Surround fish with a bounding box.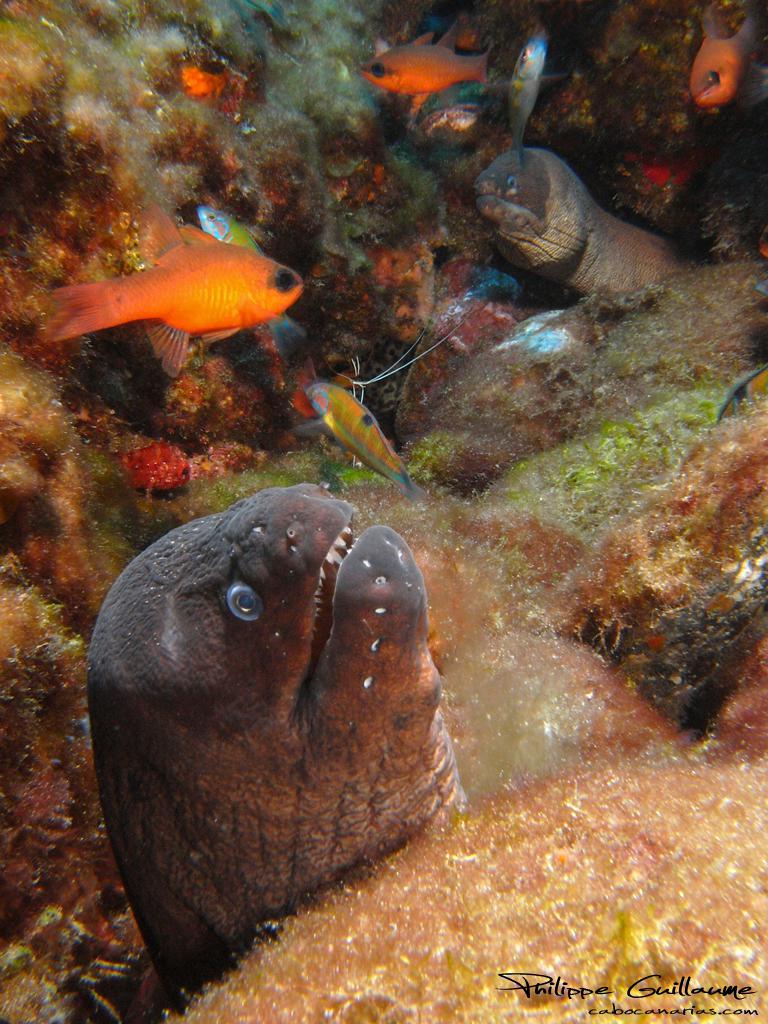
bbox=(502, 28, 553, 163).
